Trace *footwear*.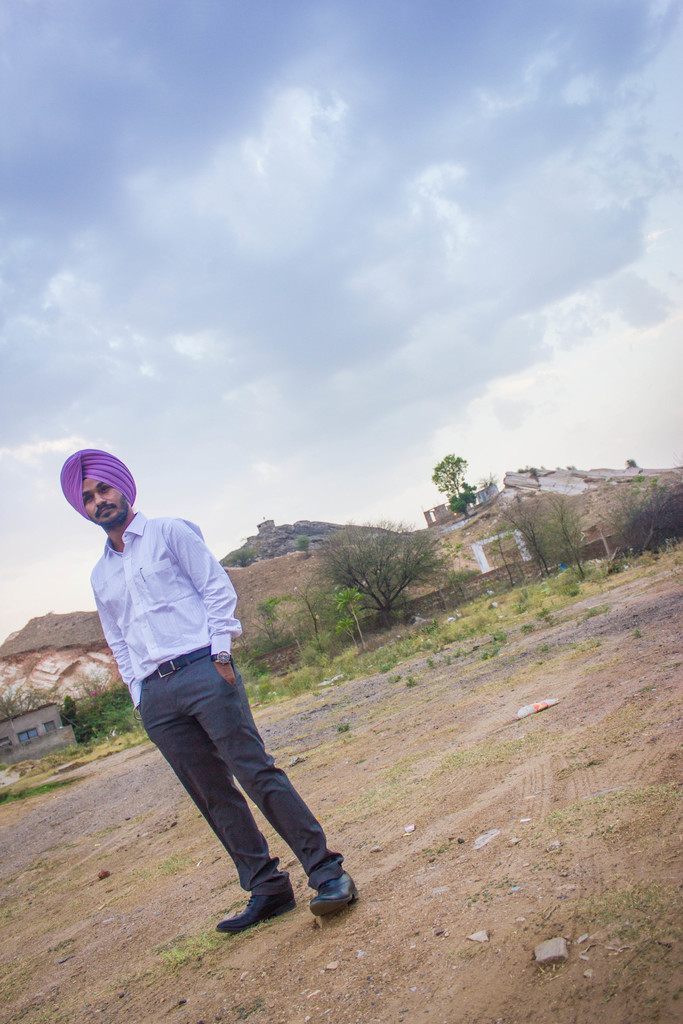
Traced to <region>306, 874, 358, 917</region>.
